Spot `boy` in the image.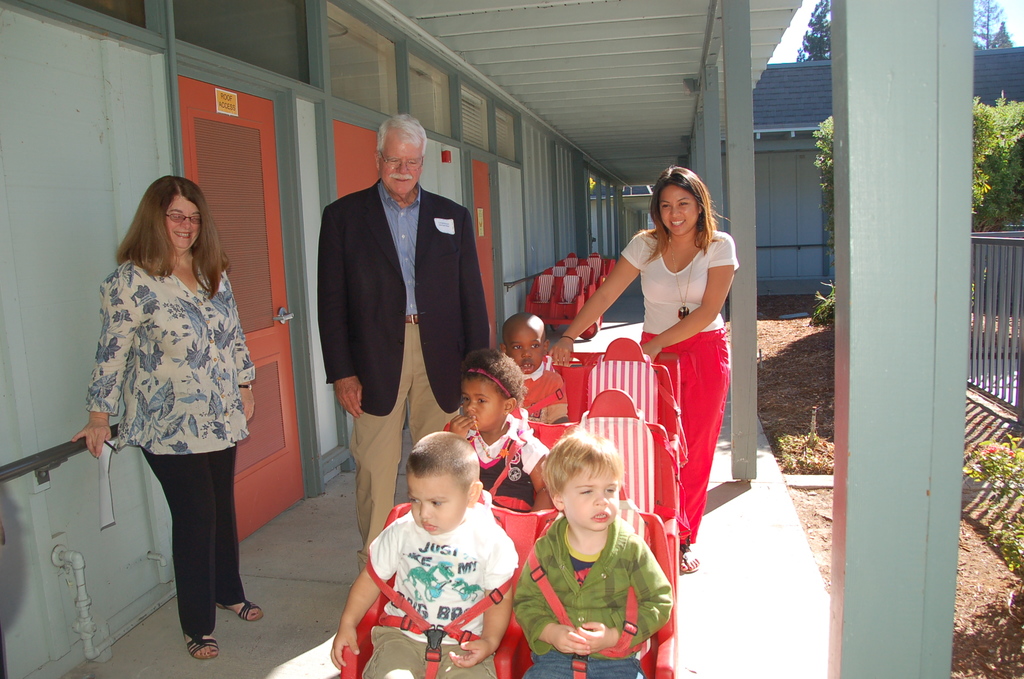
`boy` found at x1=324, y1=421, x2=520, y2=678.
